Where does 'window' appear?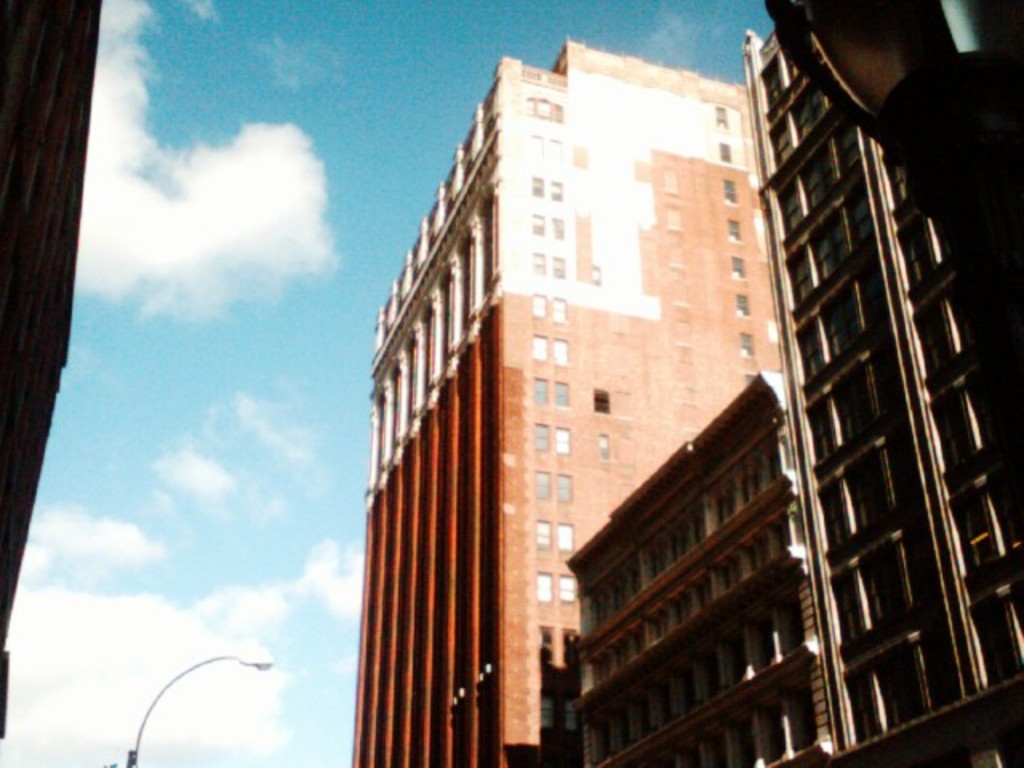
Appears at 709/651/717/696.
